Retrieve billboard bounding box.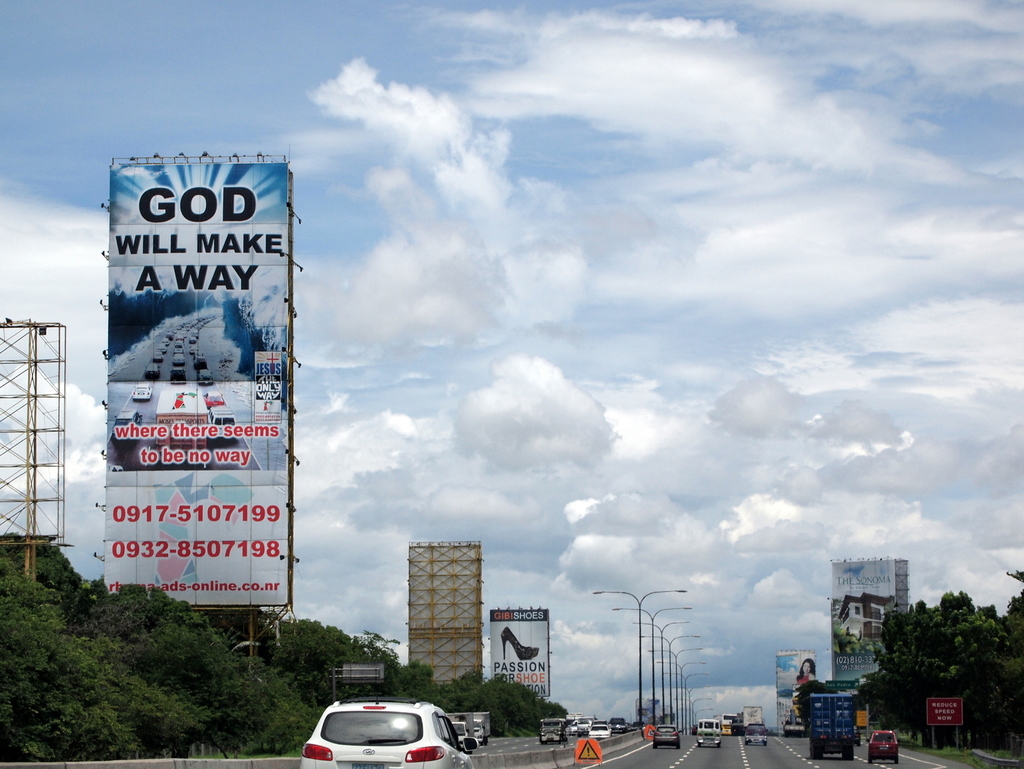
Bounding box: {"left": 488, "top": 604, "right": 548, "bottom": 701}.
